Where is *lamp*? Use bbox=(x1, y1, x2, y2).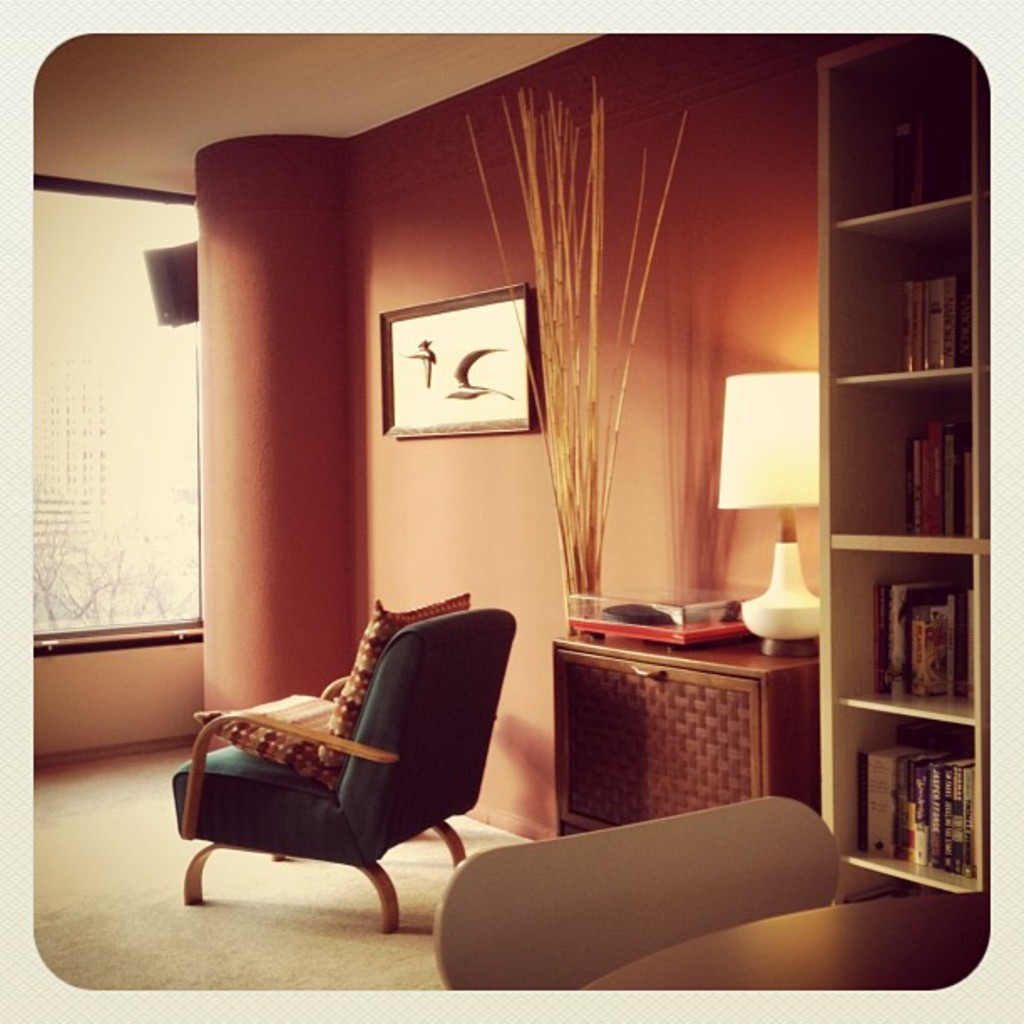
bbox=(708, 363, 822, 668).
